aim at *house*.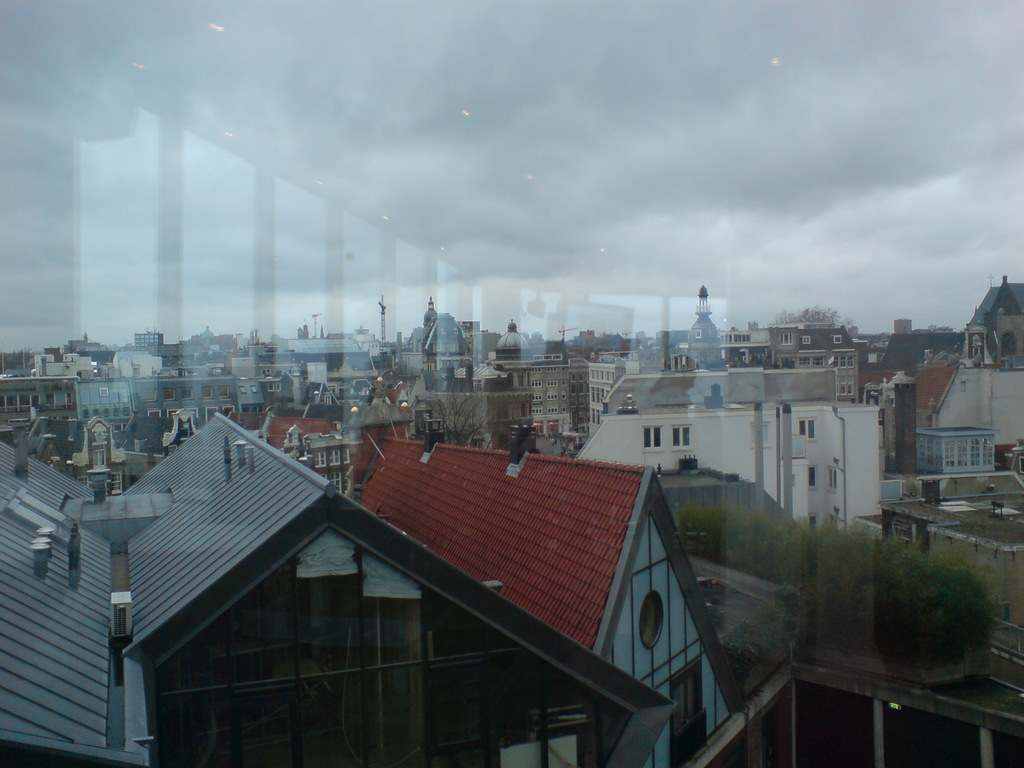
Aimed at <box>349,416,740,767</box>.
